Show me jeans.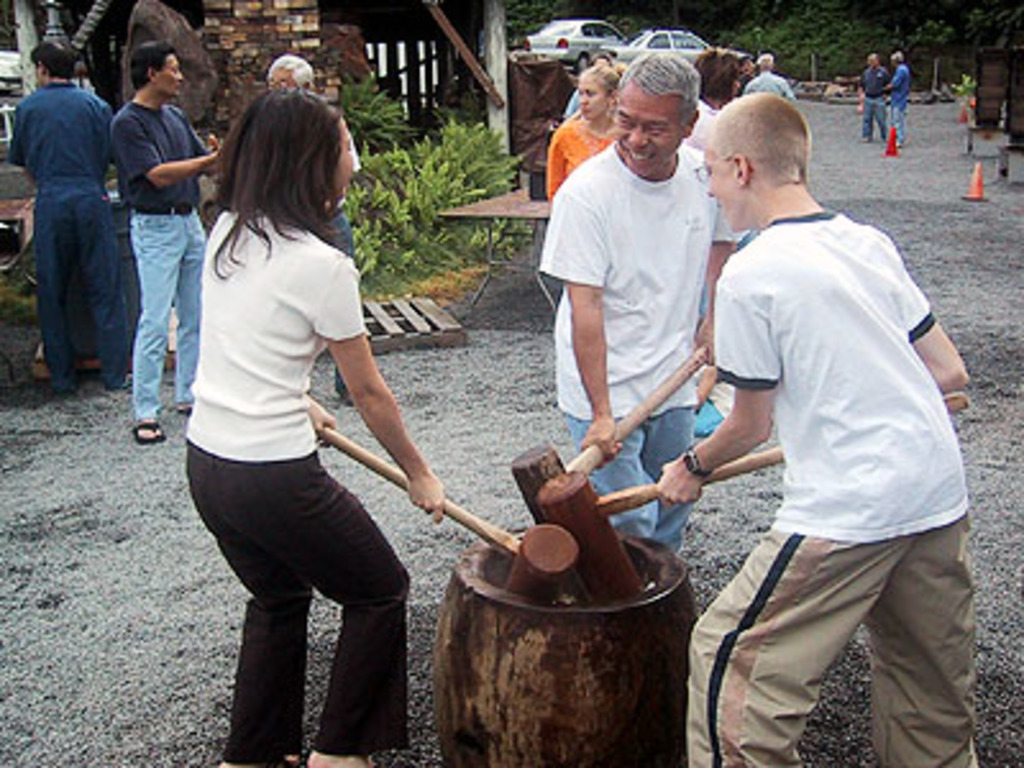
jeans is here: <bbox>891, 95, 911, 138</bbox>.
